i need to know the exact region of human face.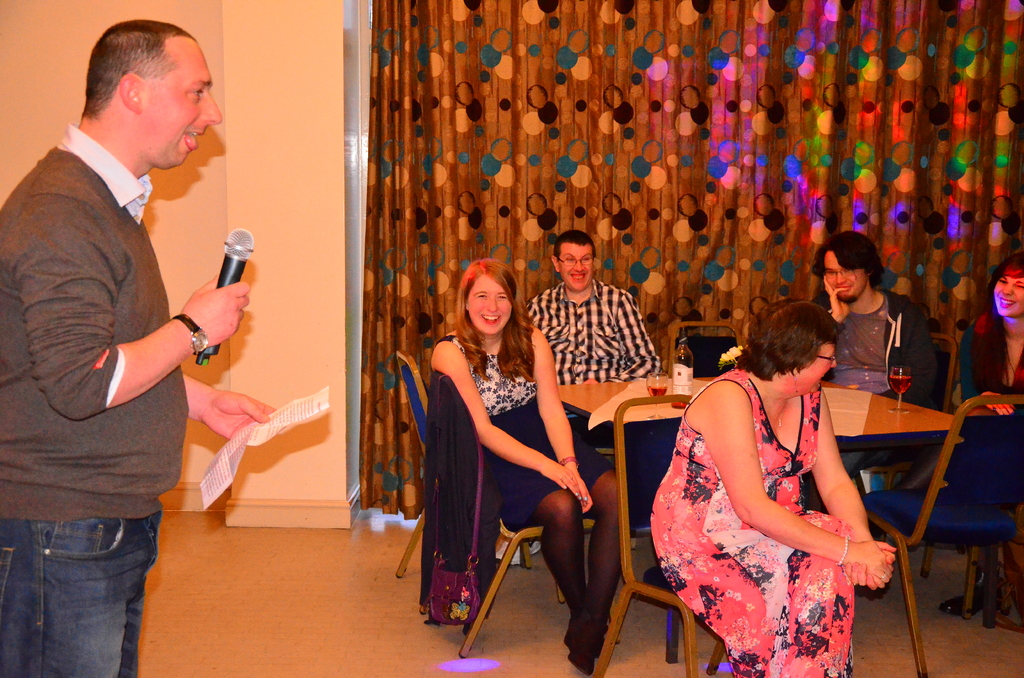
Region: left=797, top=341, right=835, bottom=394.
